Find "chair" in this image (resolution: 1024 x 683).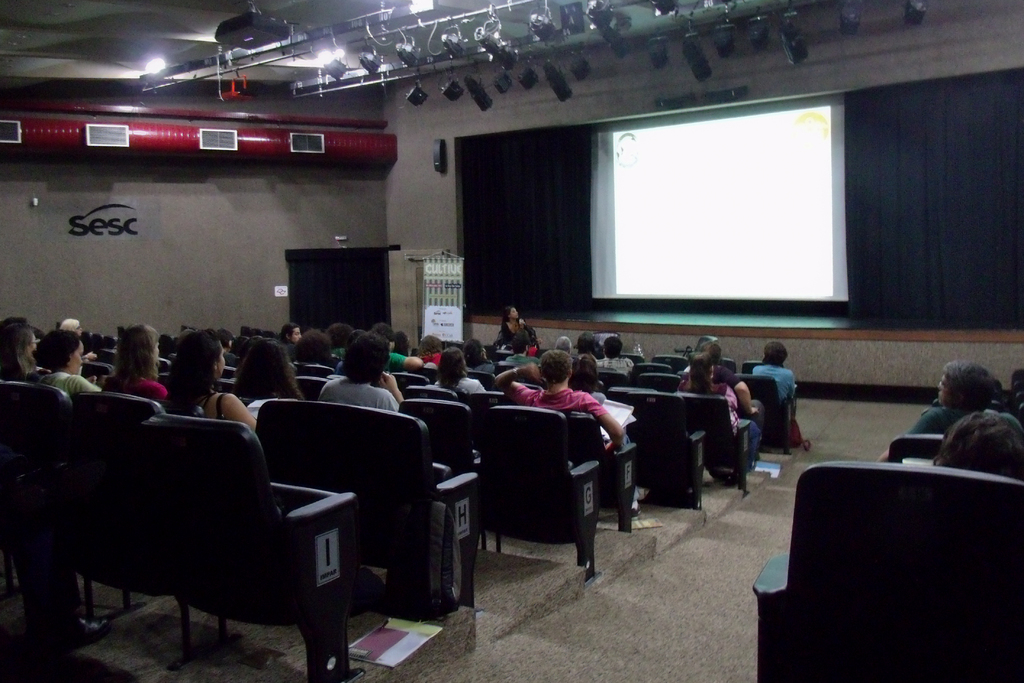
bbox=(465, 370, 497, 394).
